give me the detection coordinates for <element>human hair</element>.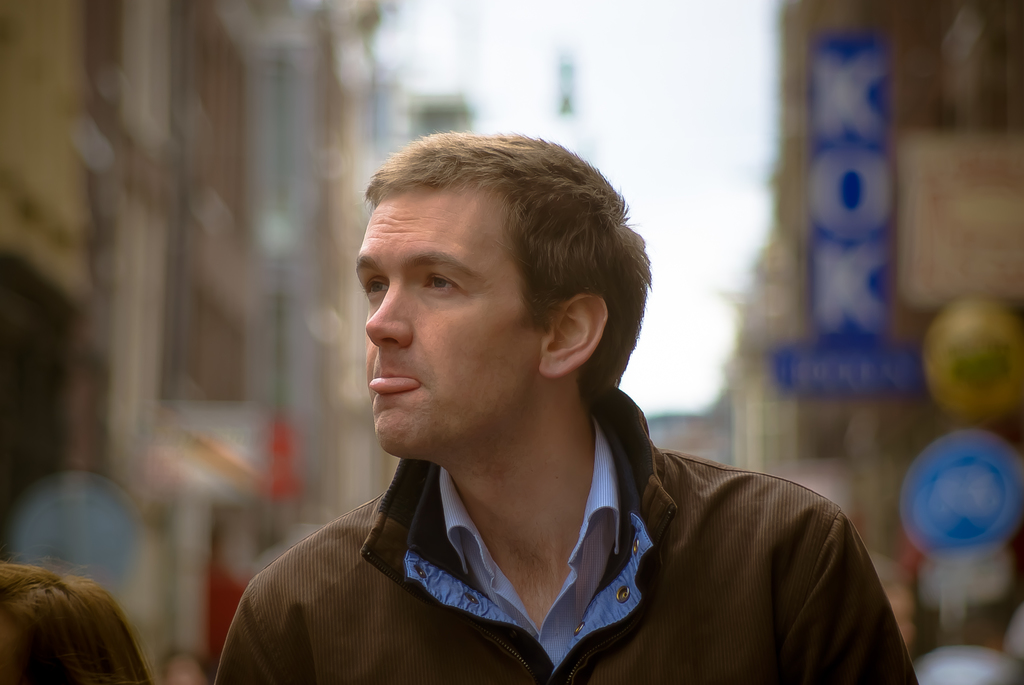
{"x1": 161, "y1": 649, "x2": 210, "y2": 684}.
